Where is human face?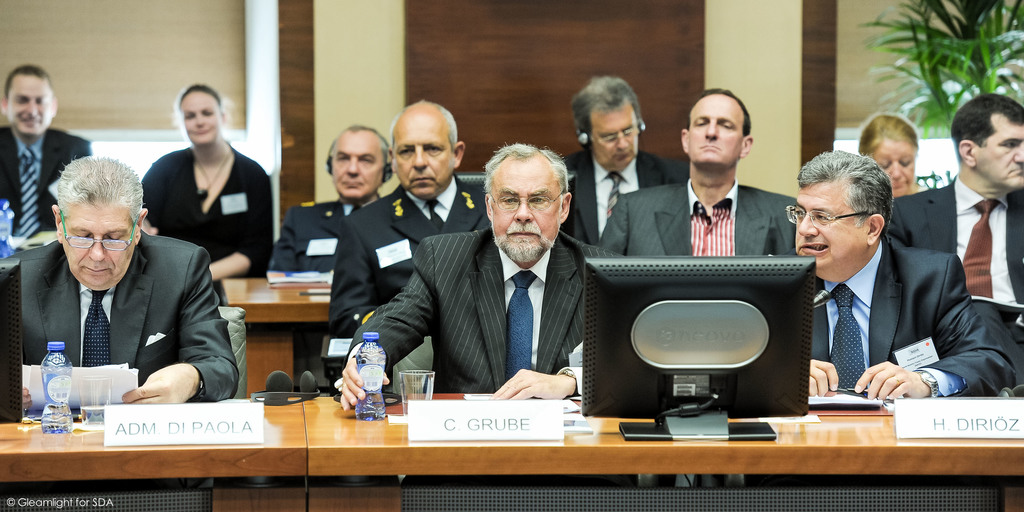
x1=868, y1=141, x2=916, y2=195.
